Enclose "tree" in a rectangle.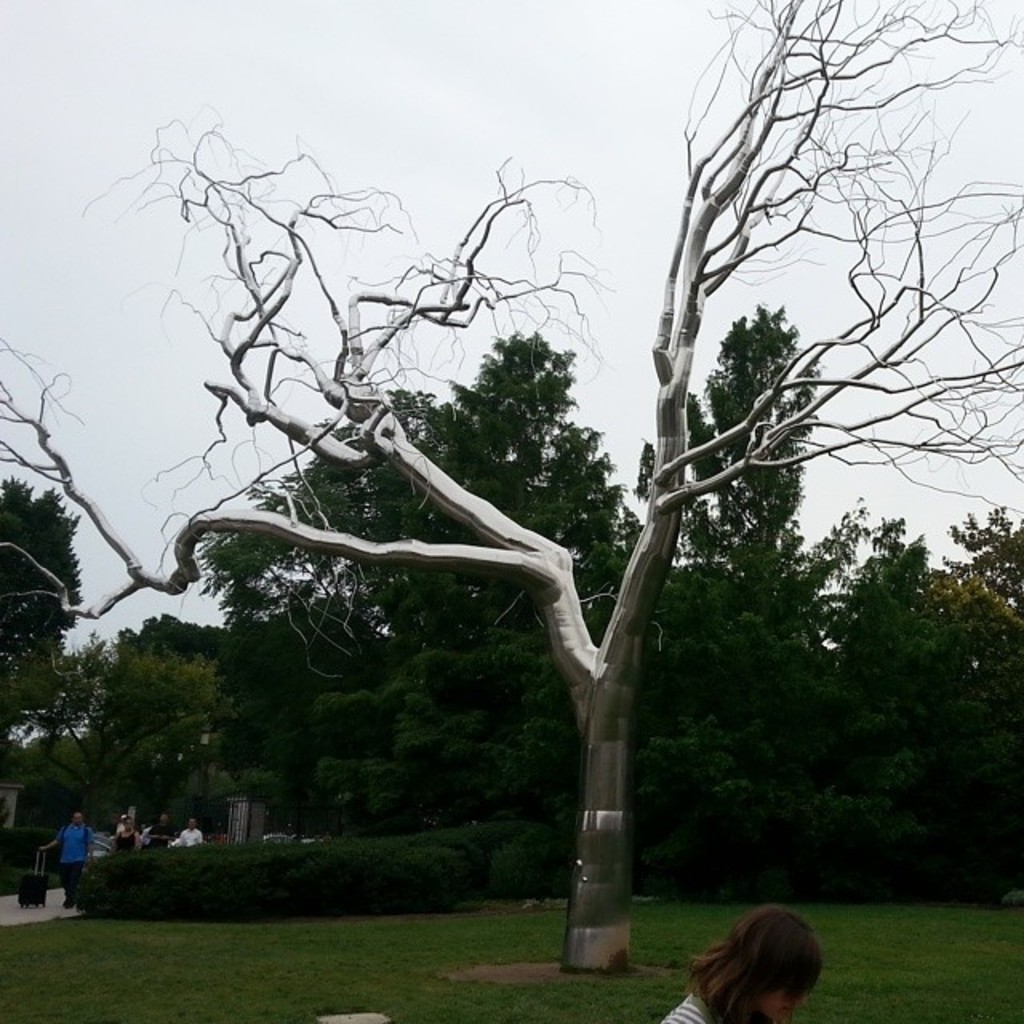
184 323 661 717.
